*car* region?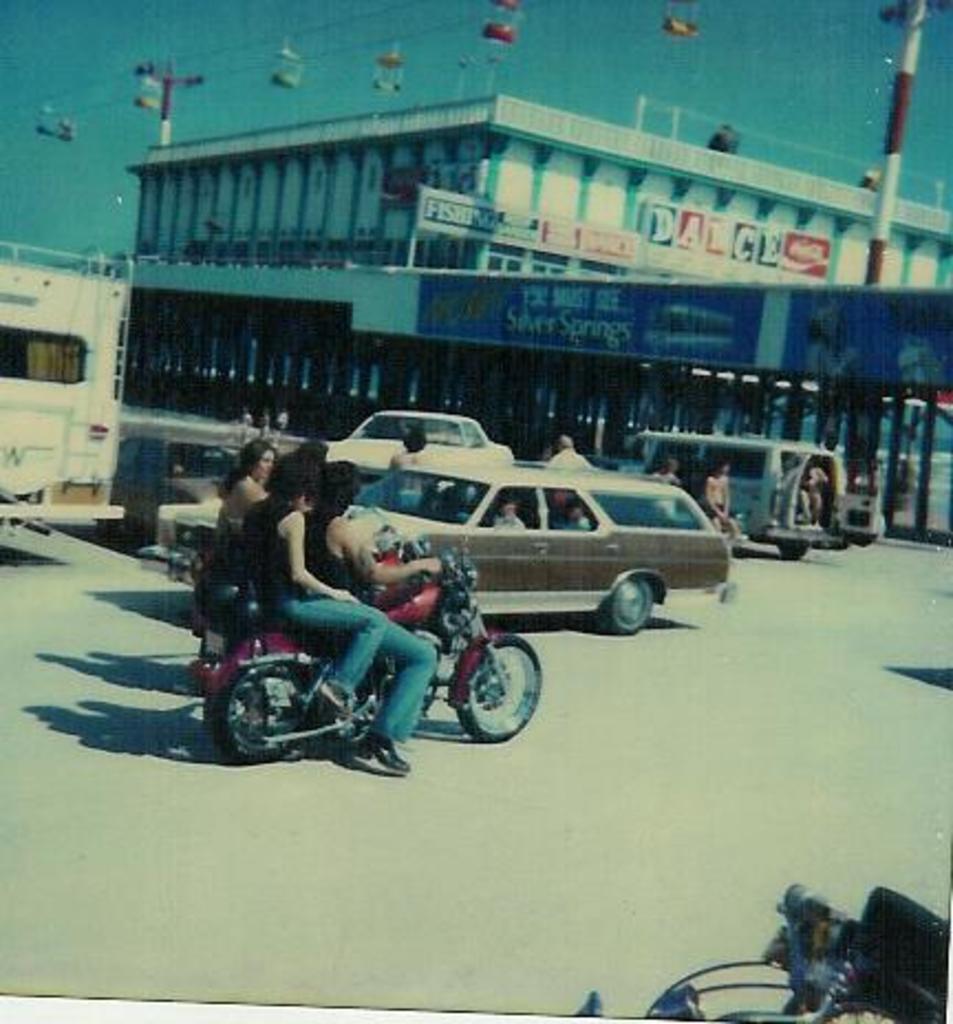
(585,433,882,561)
